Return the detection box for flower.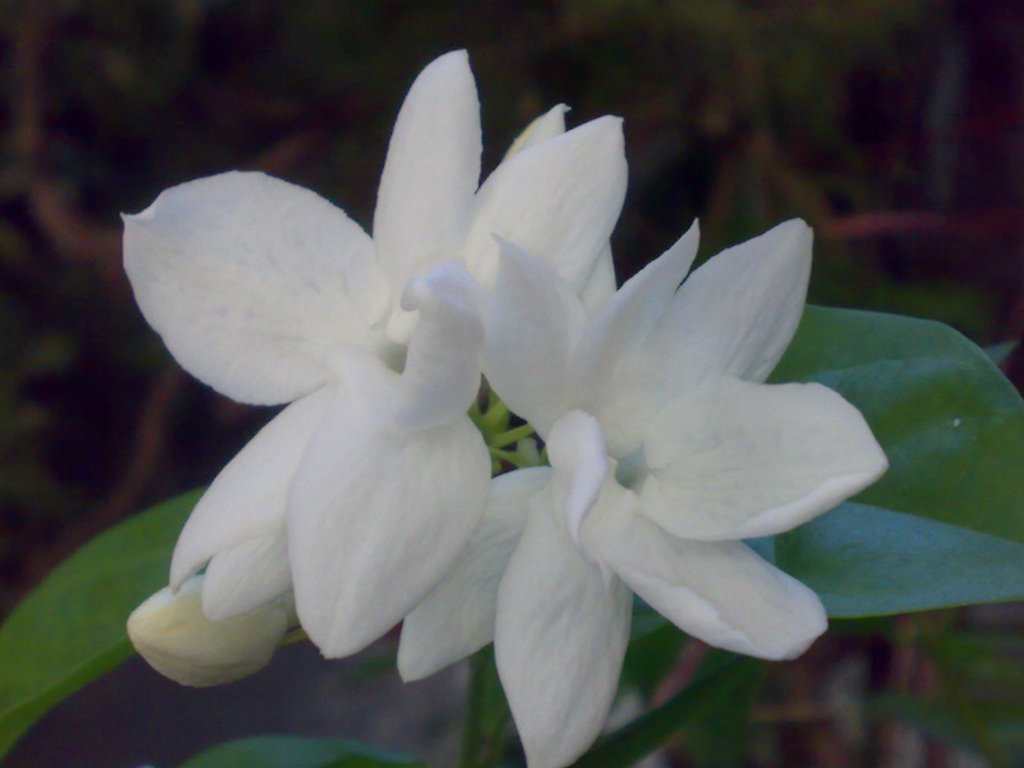
detection(600, 687, 662, 767).
